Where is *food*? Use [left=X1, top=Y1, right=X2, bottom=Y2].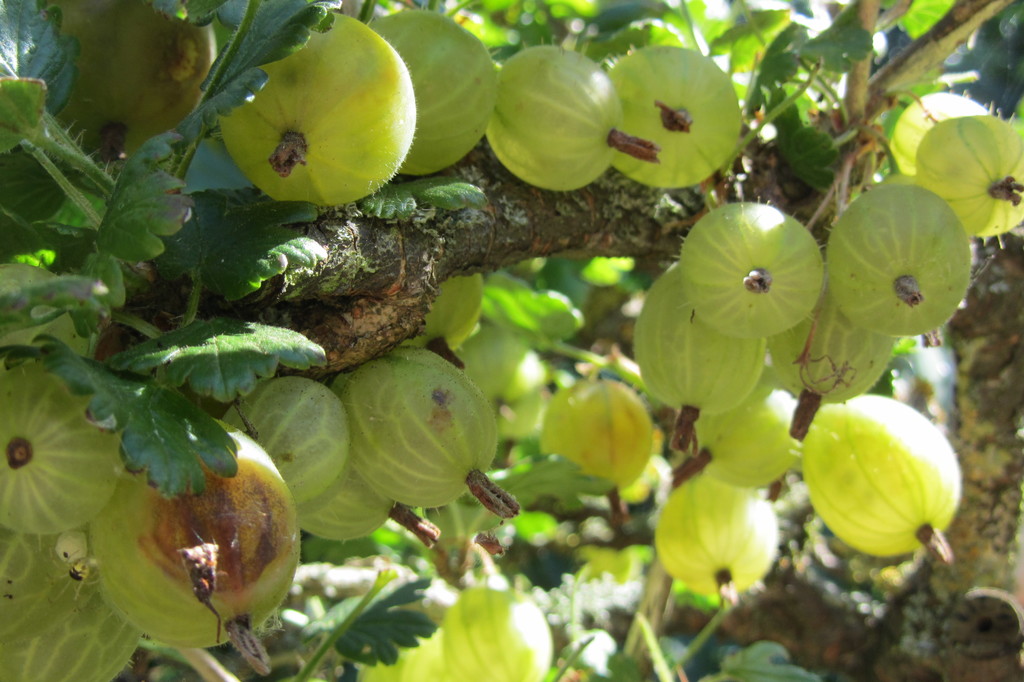
[left=294, top=466, right=390, bottom=540].
